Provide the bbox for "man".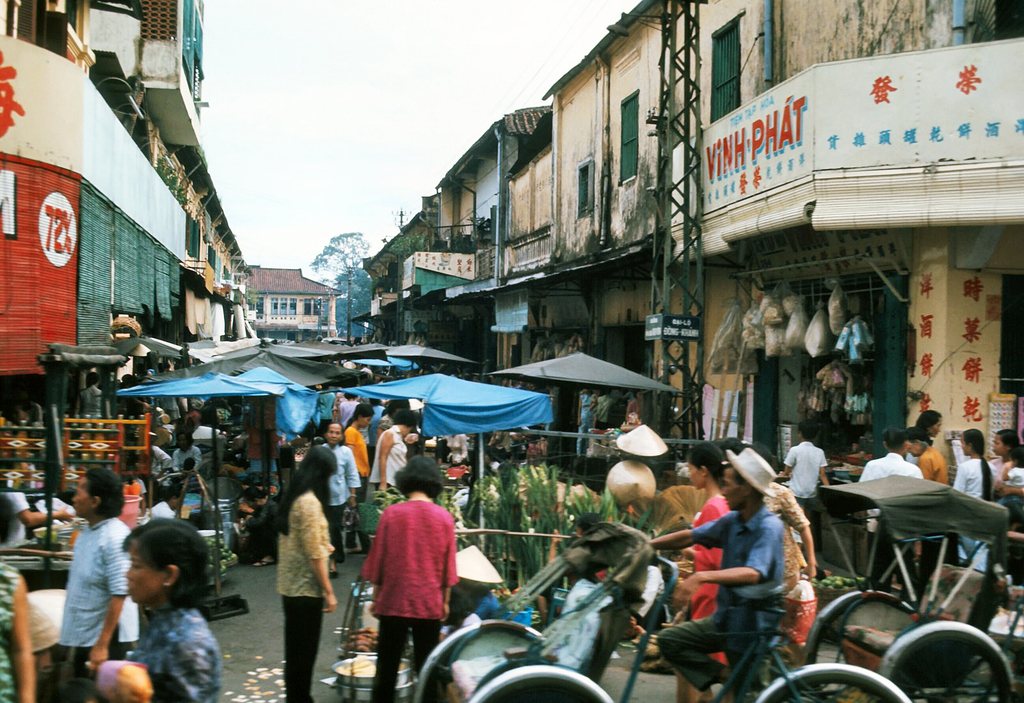
bbox=[649, 443, 785, 702].
